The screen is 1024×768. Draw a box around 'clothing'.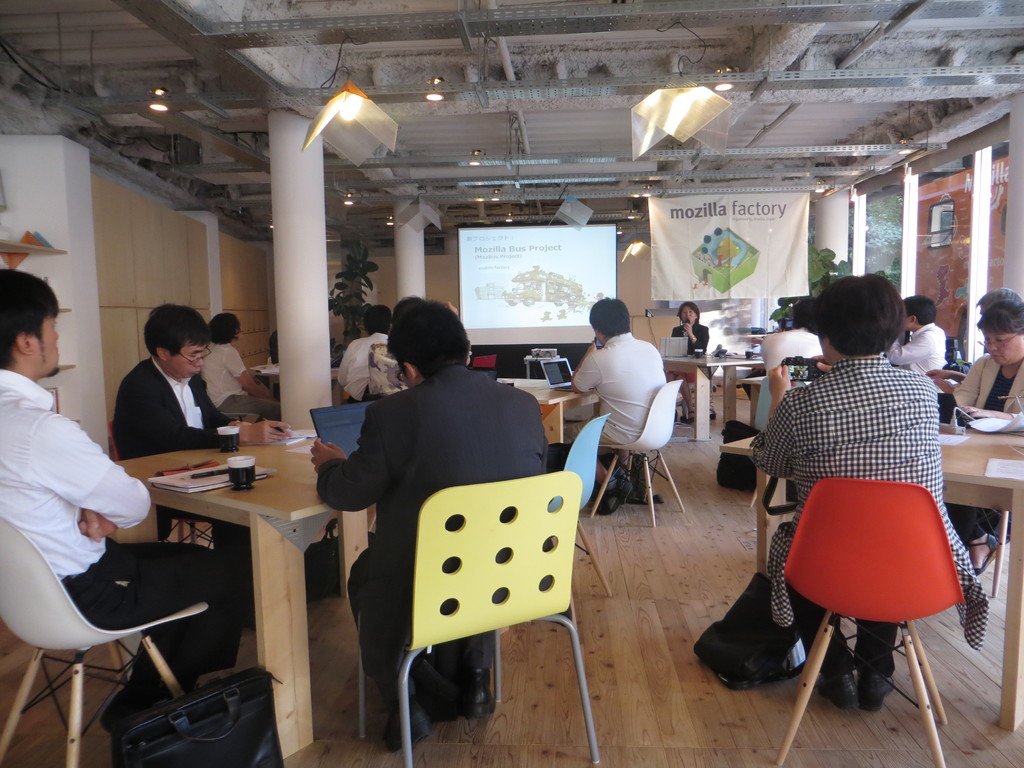
[left=334, top=331, right=392, bottom=401].
